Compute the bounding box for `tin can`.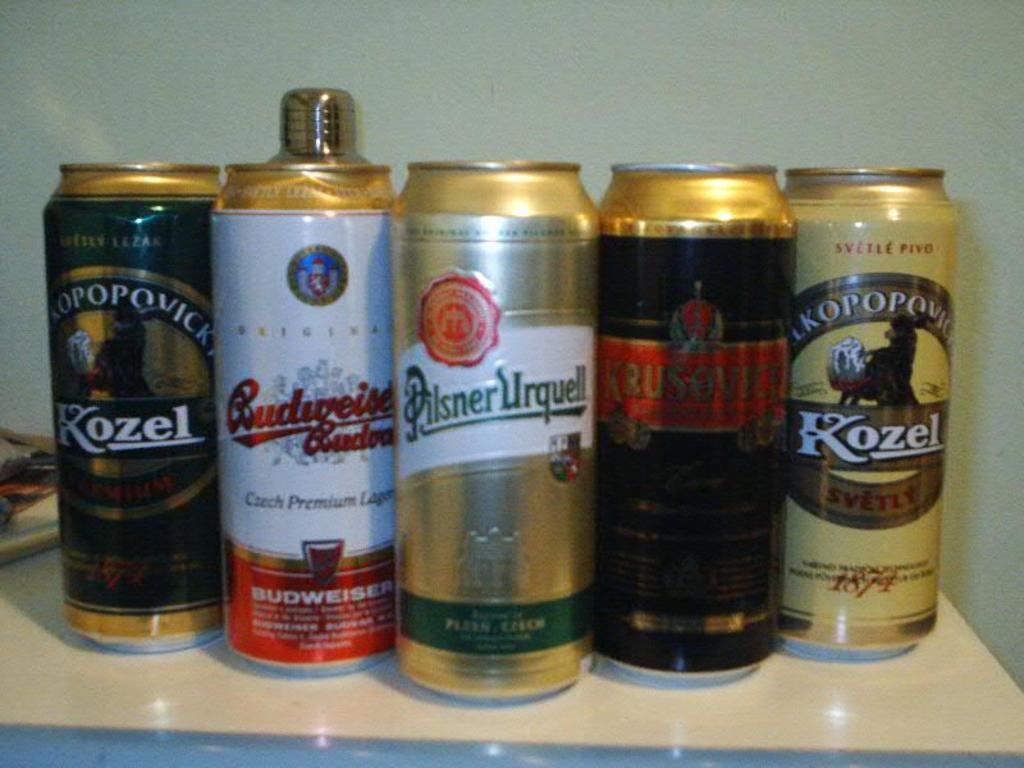
Rect(210, 160, 399, 673).
